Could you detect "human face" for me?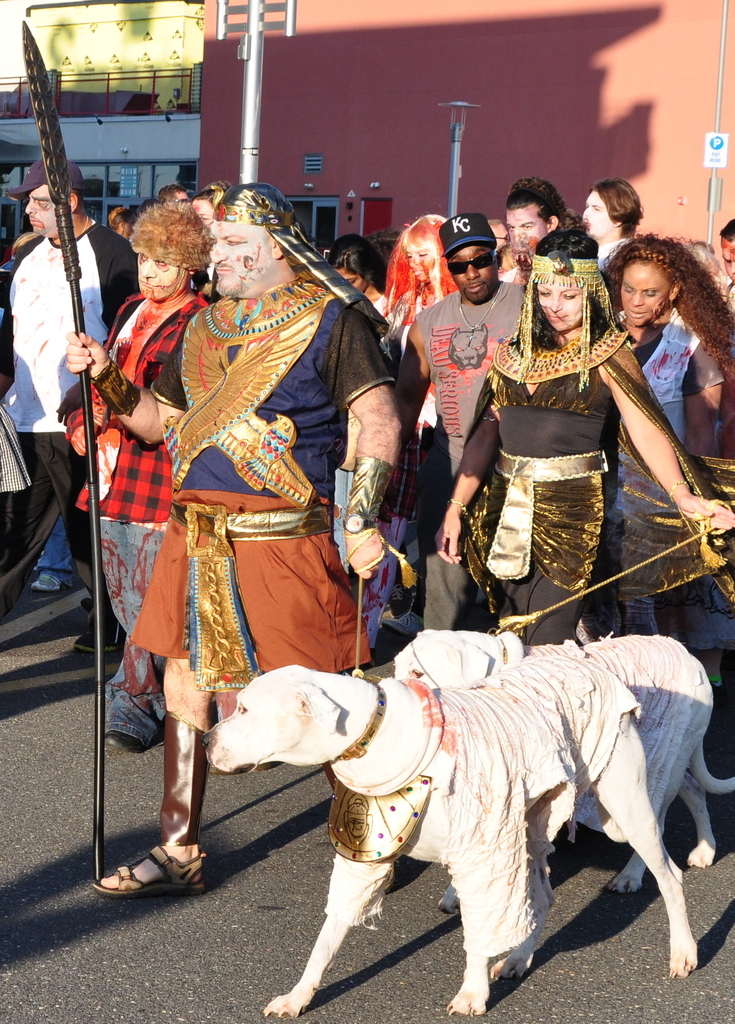
Detection result: (445,245,499,303).
